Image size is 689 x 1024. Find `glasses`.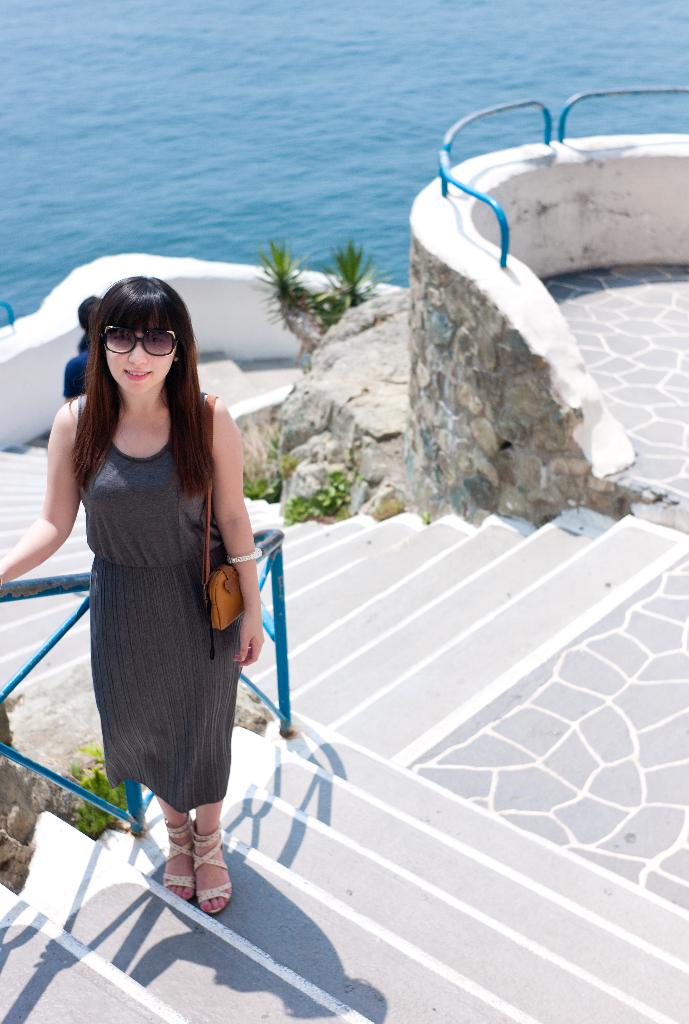
[left=81, top=327, right=185, bottom=371].
